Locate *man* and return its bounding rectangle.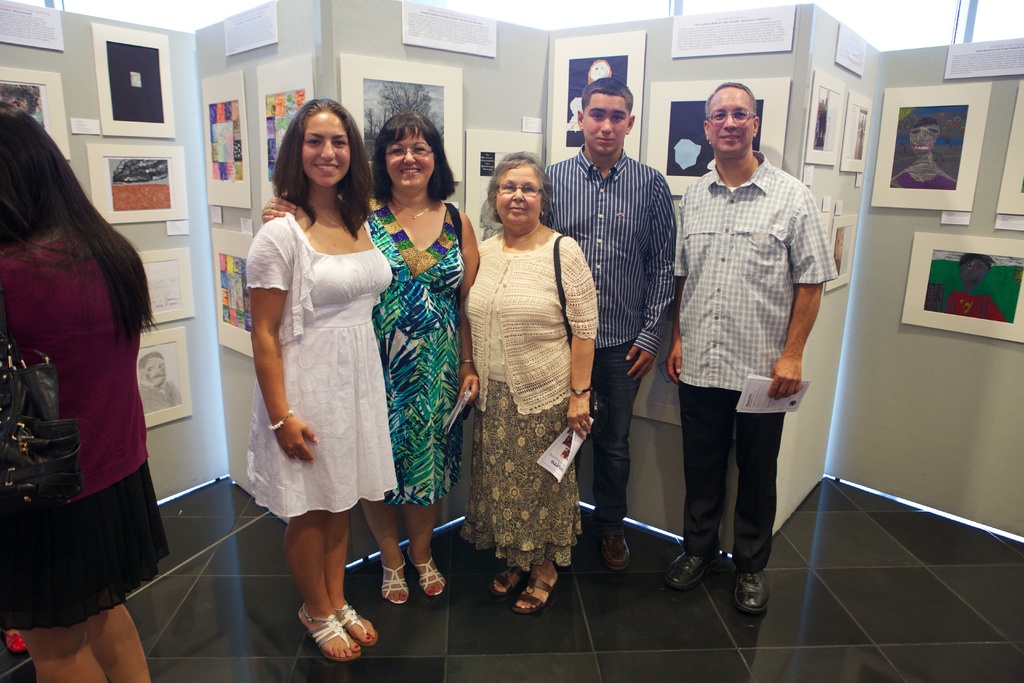
rect(537, 78, 675, 570).
